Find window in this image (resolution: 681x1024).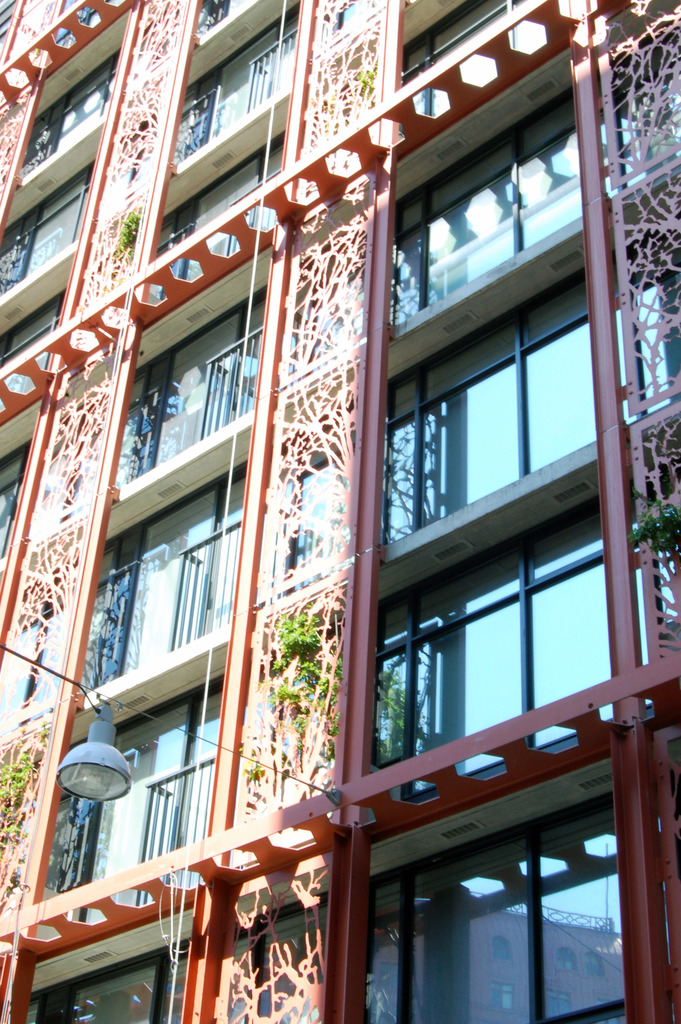
l=387, t=17, r=680, b=323.
